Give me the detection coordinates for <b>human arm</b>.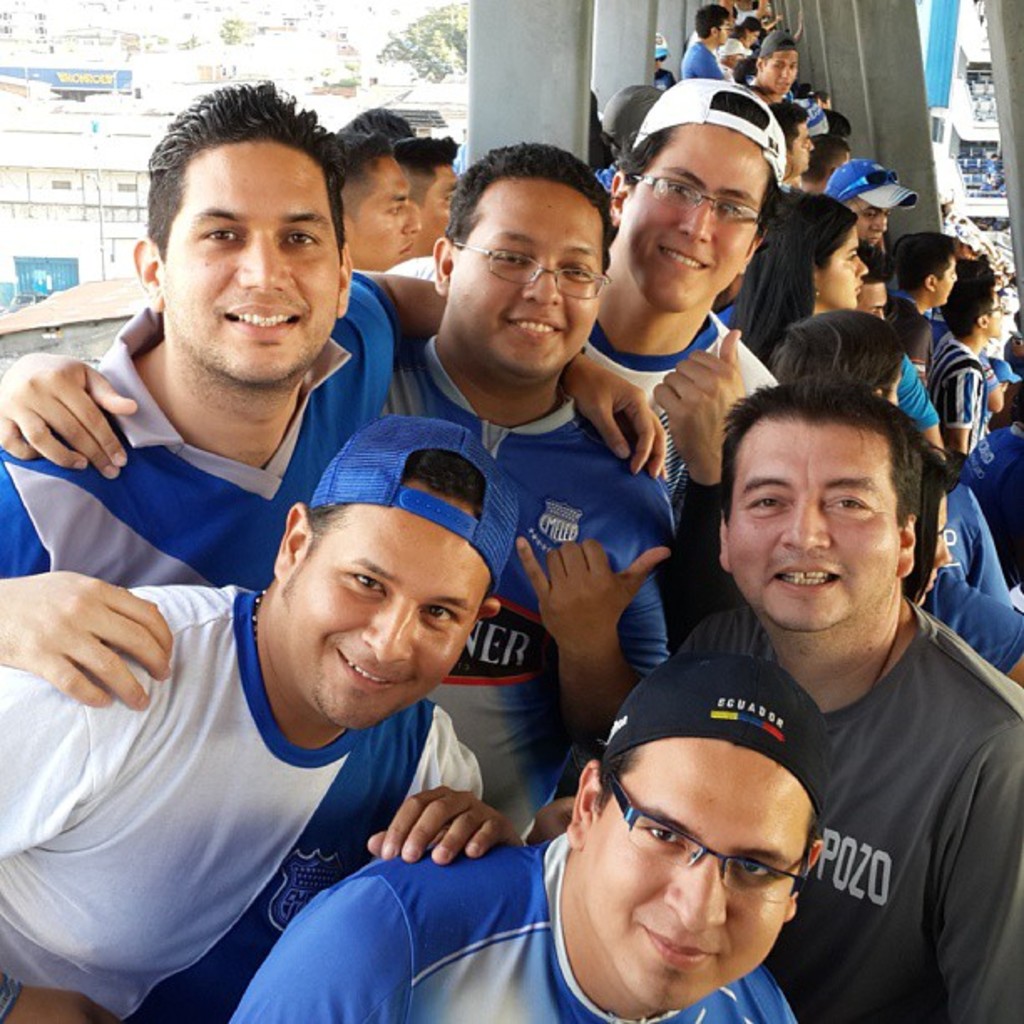
[982,351,1006,410].
